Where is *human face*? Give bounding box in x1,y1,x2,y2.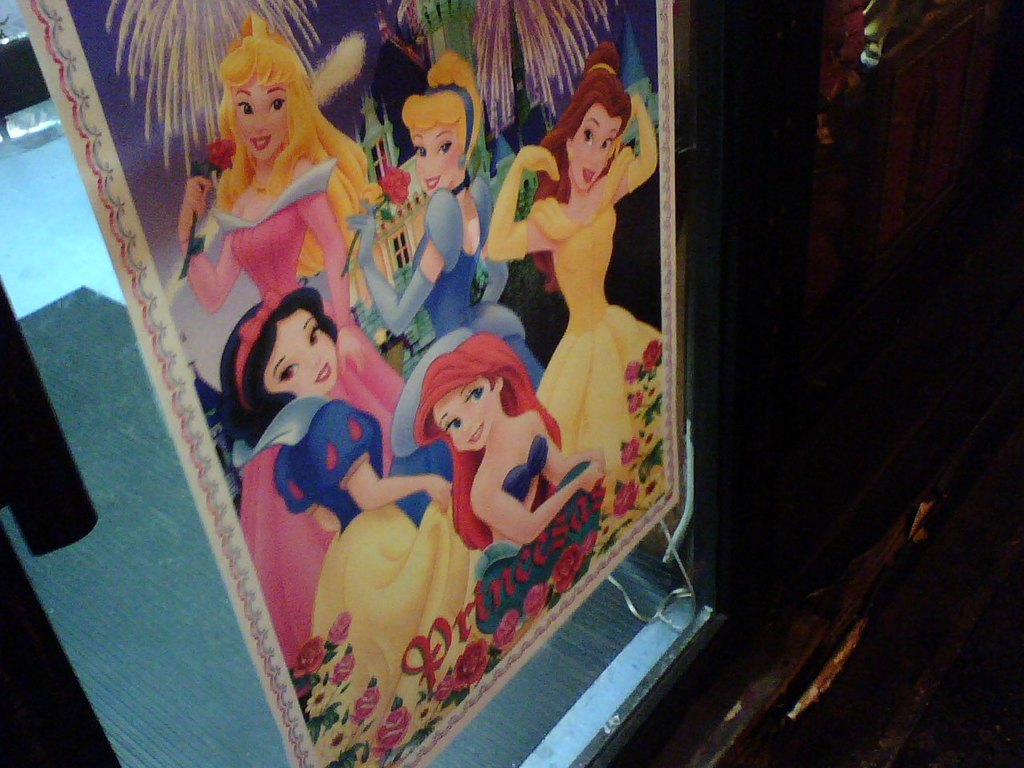
569,106,622,191.
